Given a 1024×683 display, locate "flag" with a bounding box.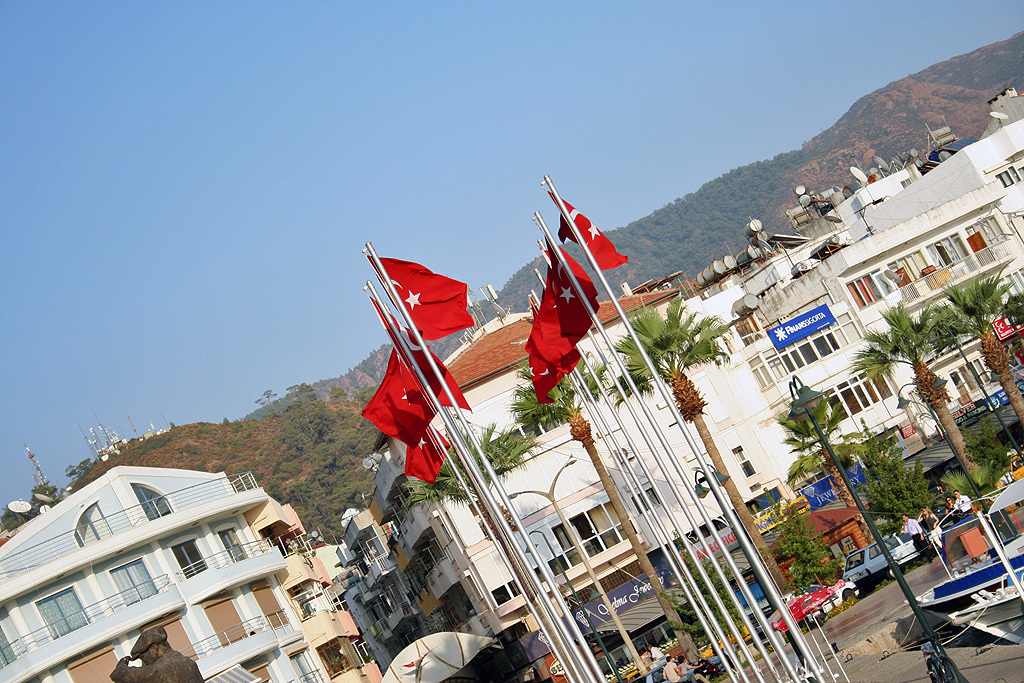
Located: <box>371,251,474,337</box>.
